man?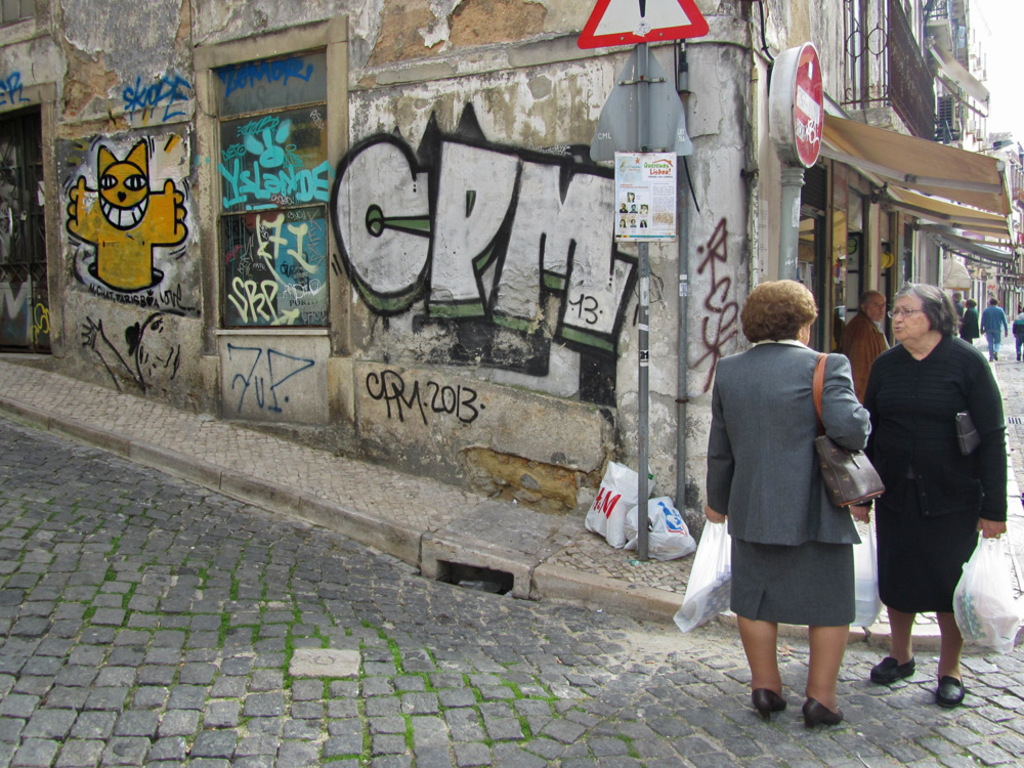
(979, 293, 1008, 359)
